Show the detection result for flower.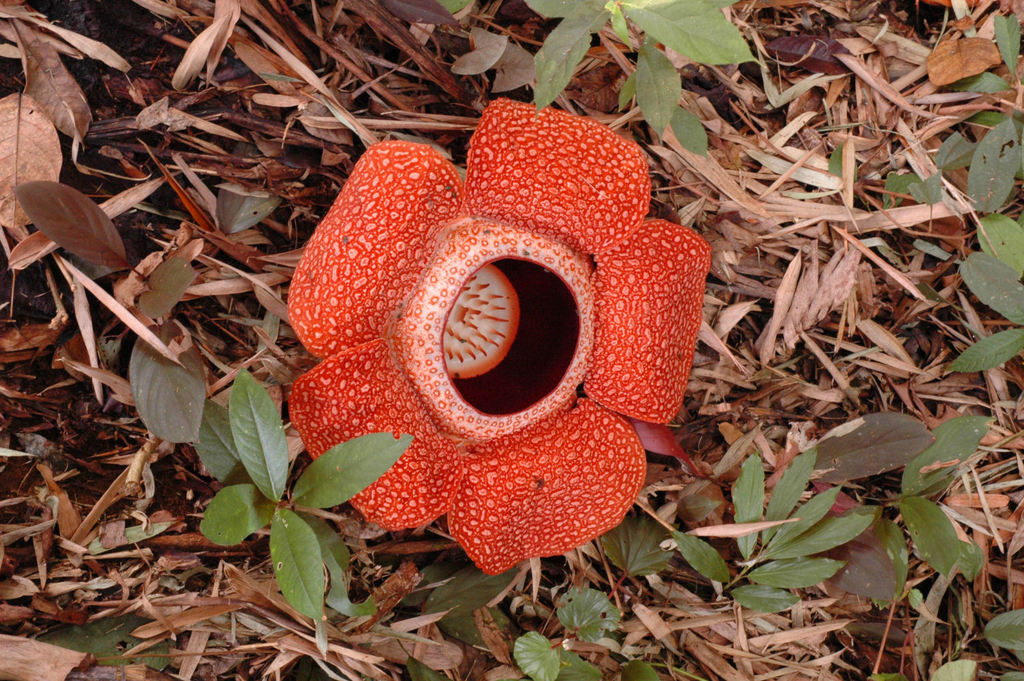
Rect(276, 79, 748, 602).
